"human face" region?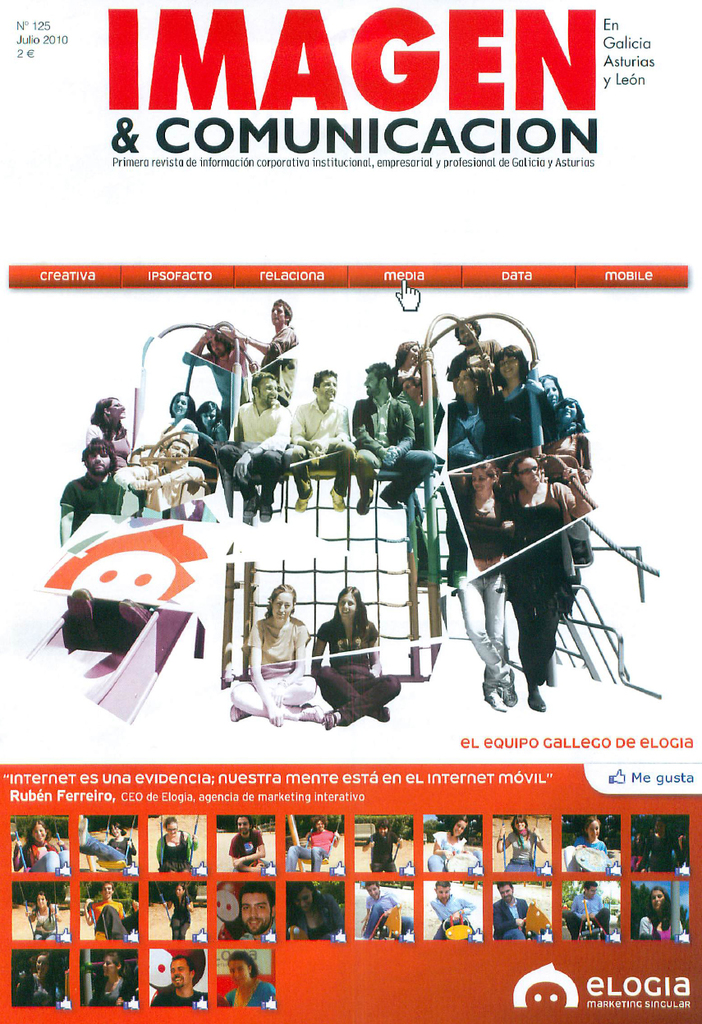
region(586, 884, 599, 898)
